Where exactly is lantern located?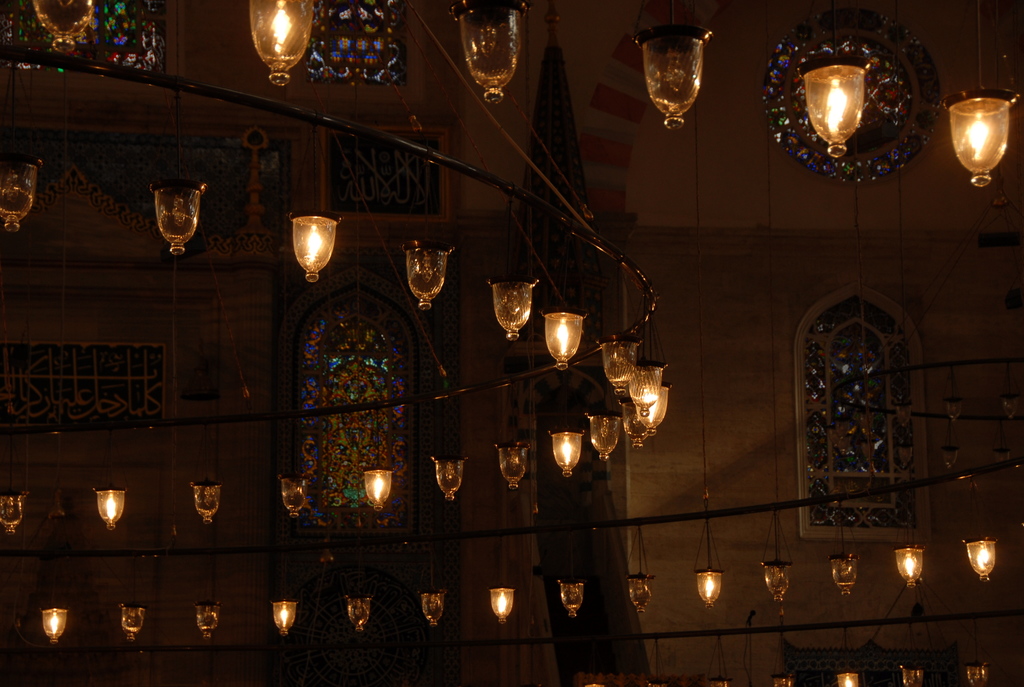
Its bounding box is [838, 672, 855, 686].
